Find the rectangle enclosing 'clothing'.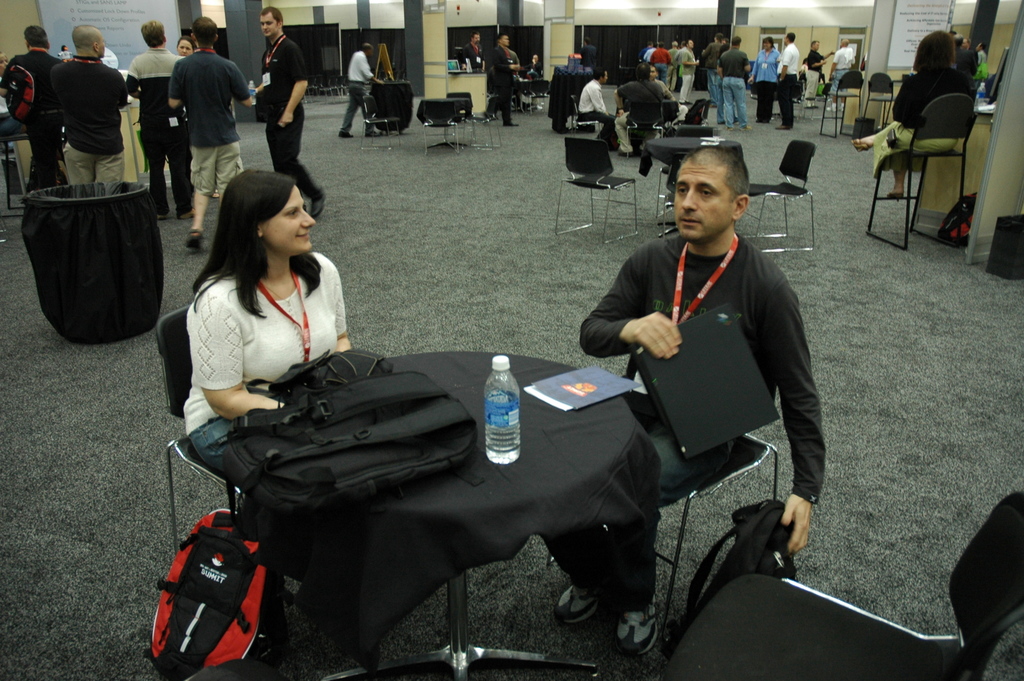
bbox=[676, 47, 696, 100].
